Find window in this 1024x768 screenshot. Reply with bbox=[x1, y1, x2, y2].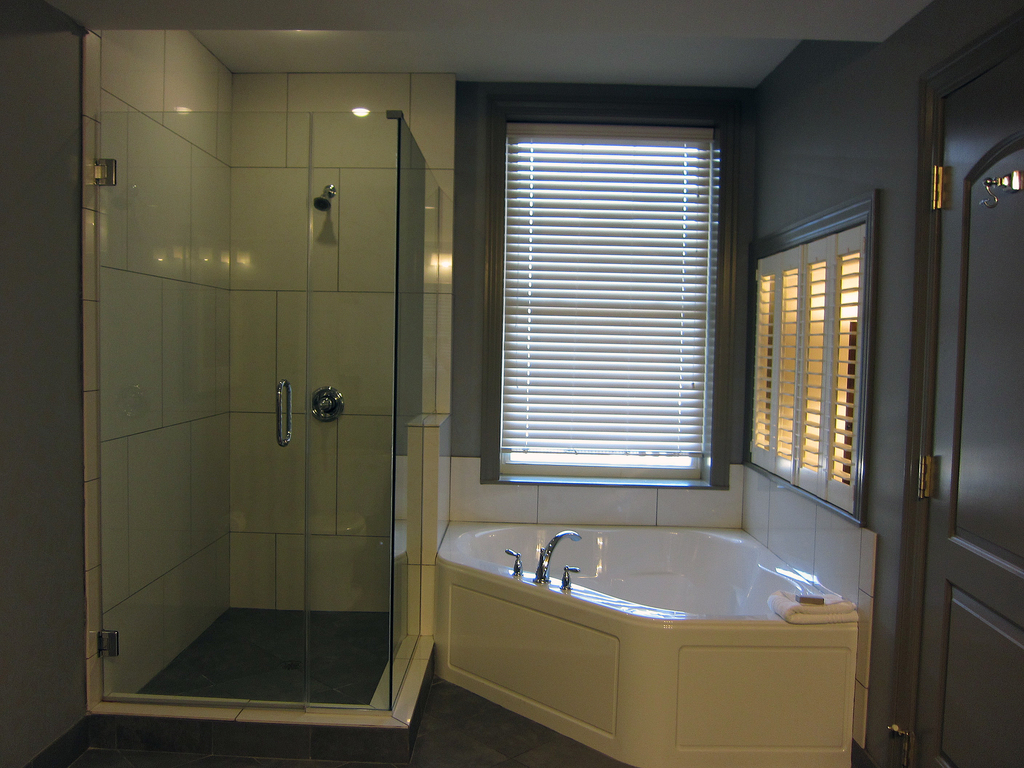
bbox=[757, 188, 888, 515].
